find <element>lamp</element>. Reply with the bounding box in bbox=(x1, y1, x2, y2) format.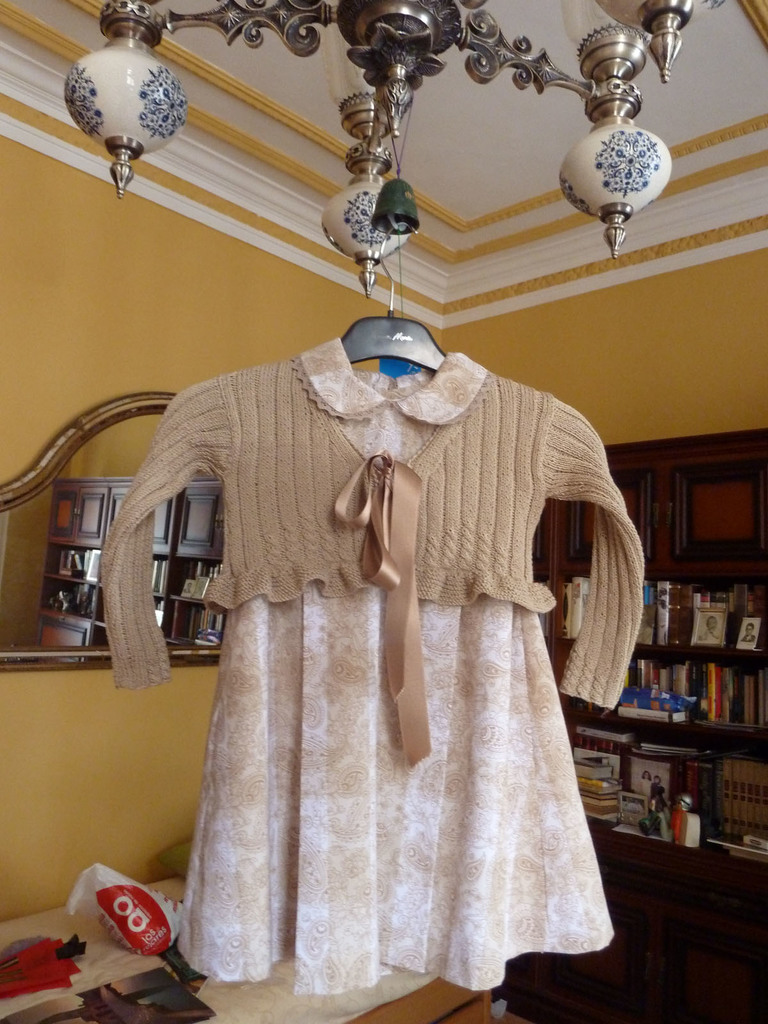
bbox=(58, 0, 719, 301).
